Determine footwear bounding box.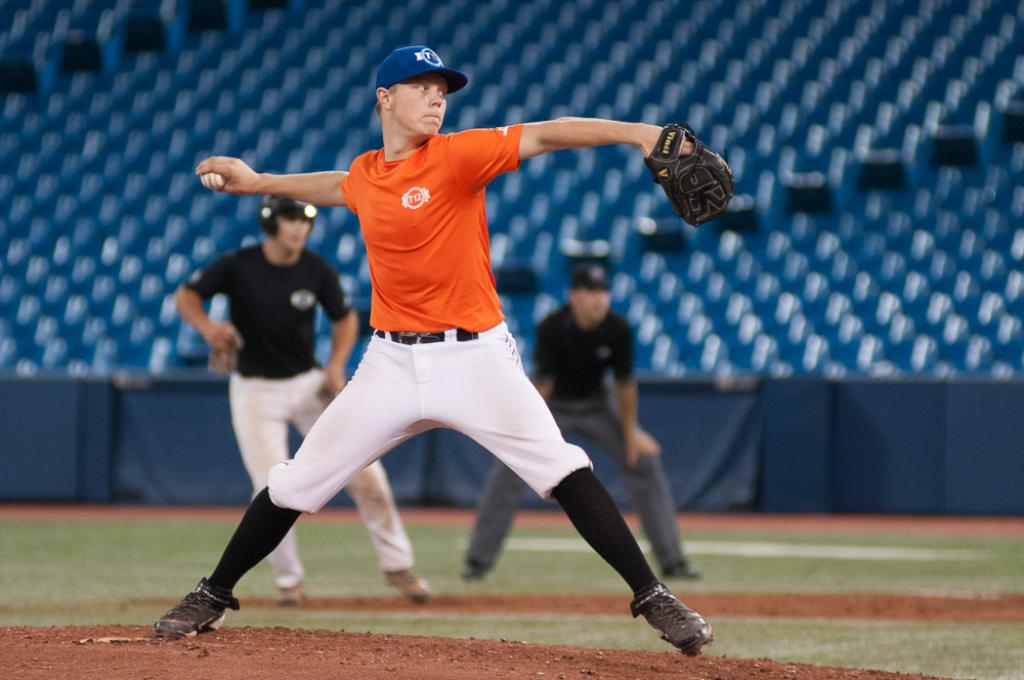
Determined: (x1=271, y1=580, x2=296, y2=601).
